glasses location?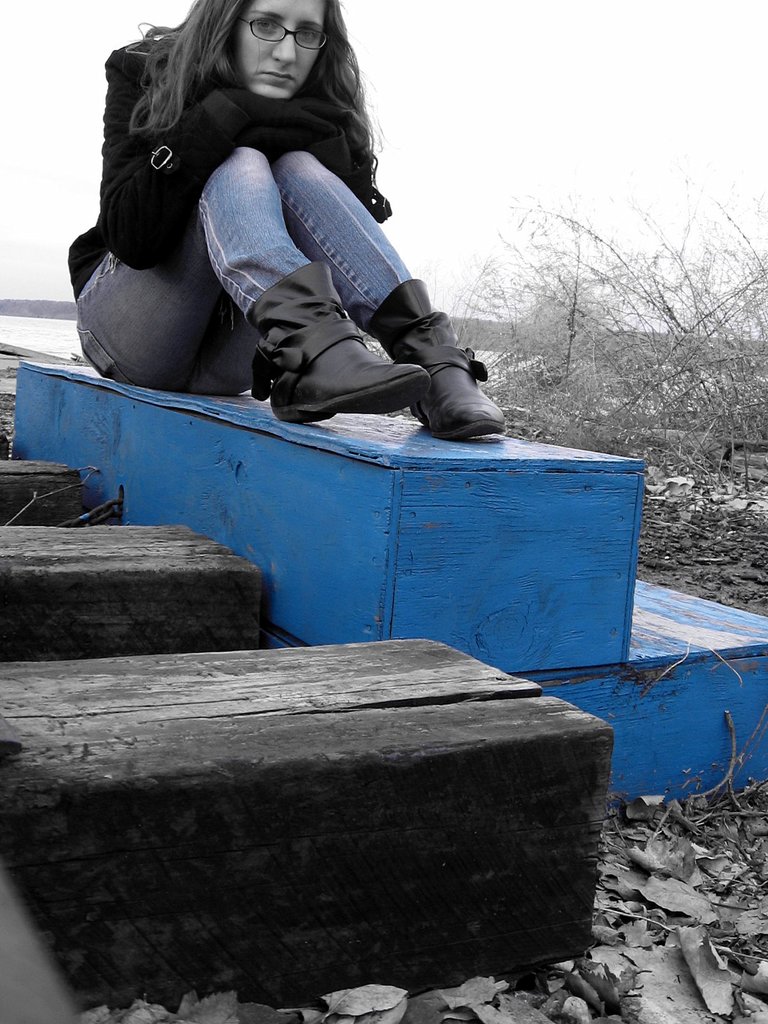
<region>237, 17, 330, 52</region>
